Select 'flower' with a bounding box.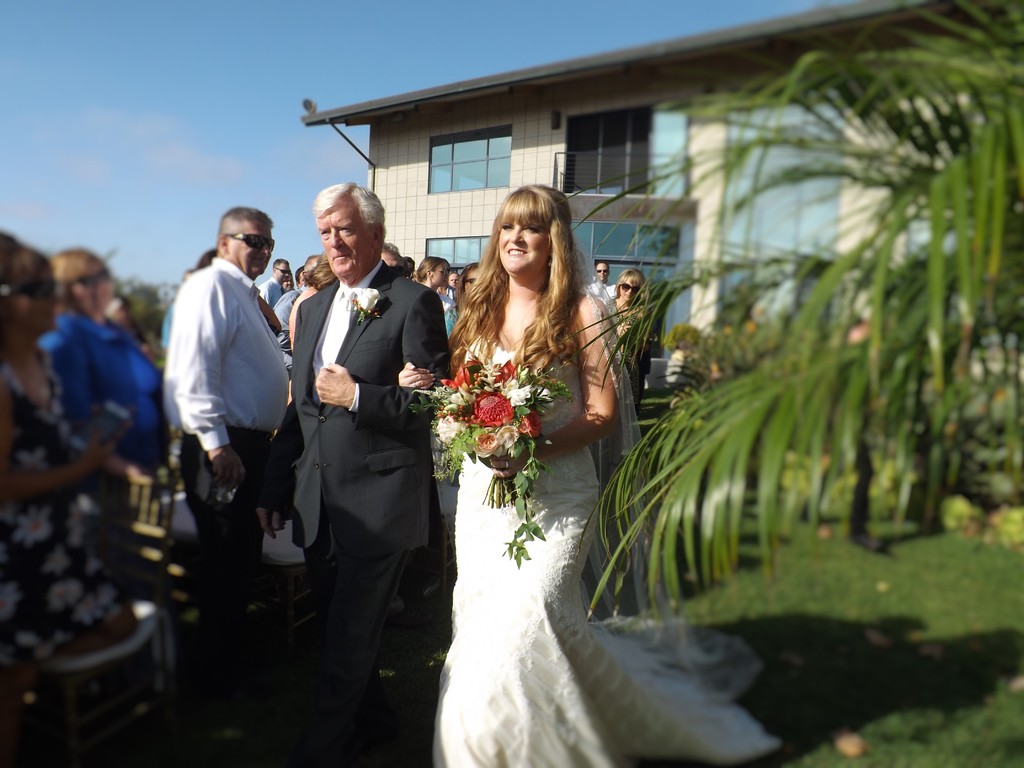
499 391 530 410.
